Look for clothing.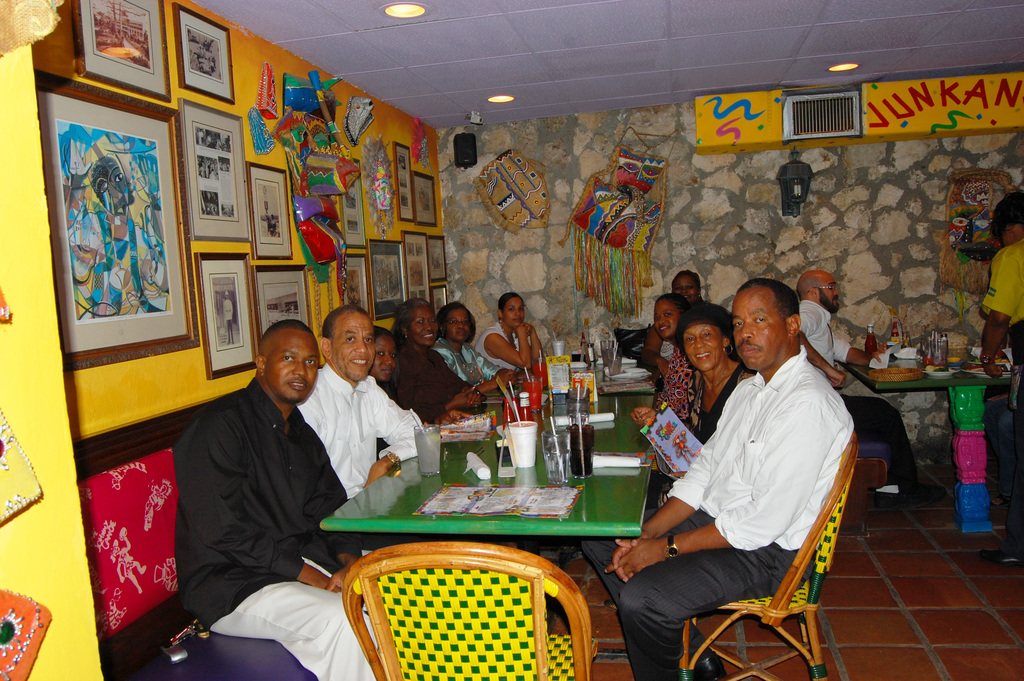
Found: pyautogui.locateOnScreen(982, 231, 1023, 546).
